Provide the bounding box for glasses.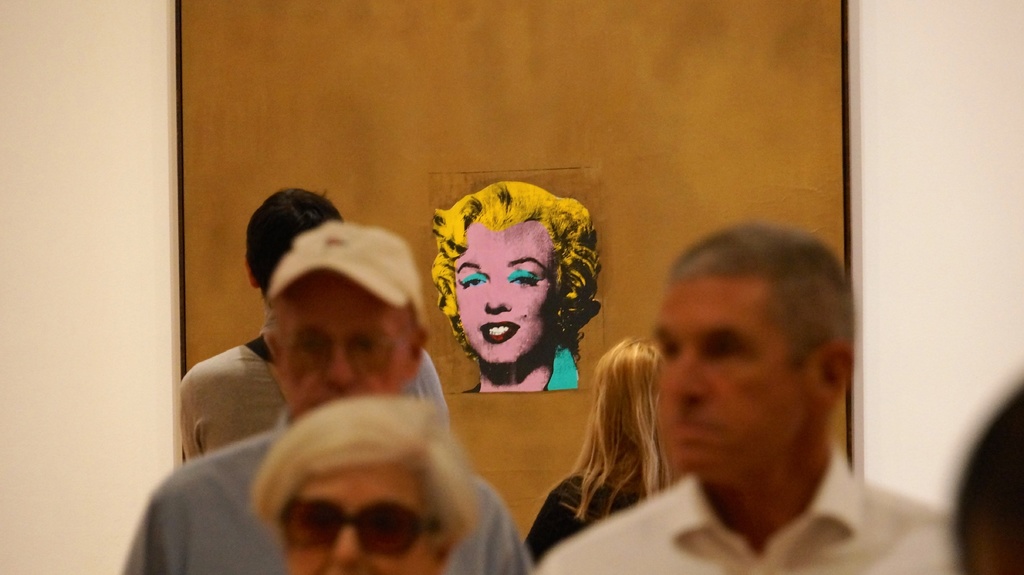
[266,509,420,553].
